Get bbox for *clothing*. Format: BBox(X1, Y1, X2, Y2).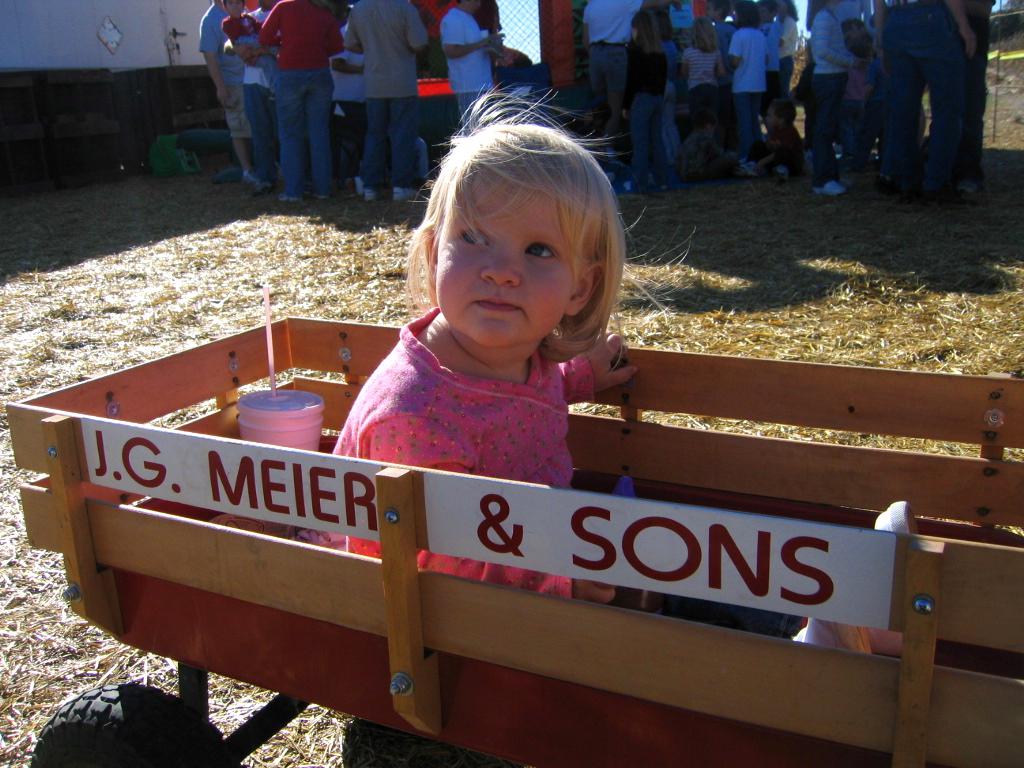
BBox(811, 0, 854, 76).
